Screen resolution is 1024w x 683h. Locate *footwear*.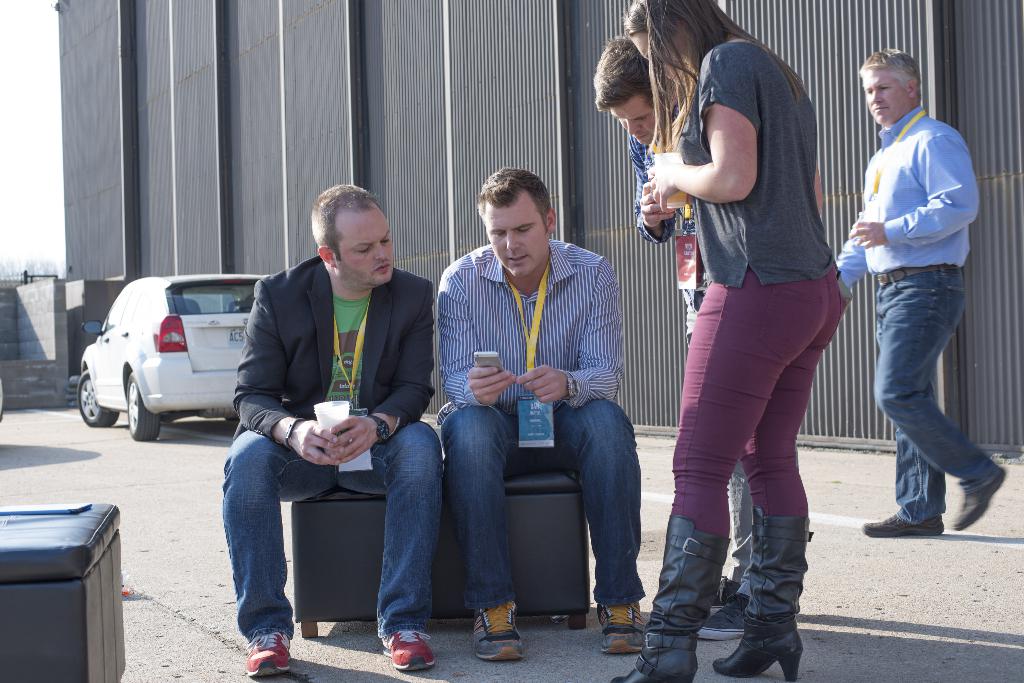
box(461, 597, 523, 669).
